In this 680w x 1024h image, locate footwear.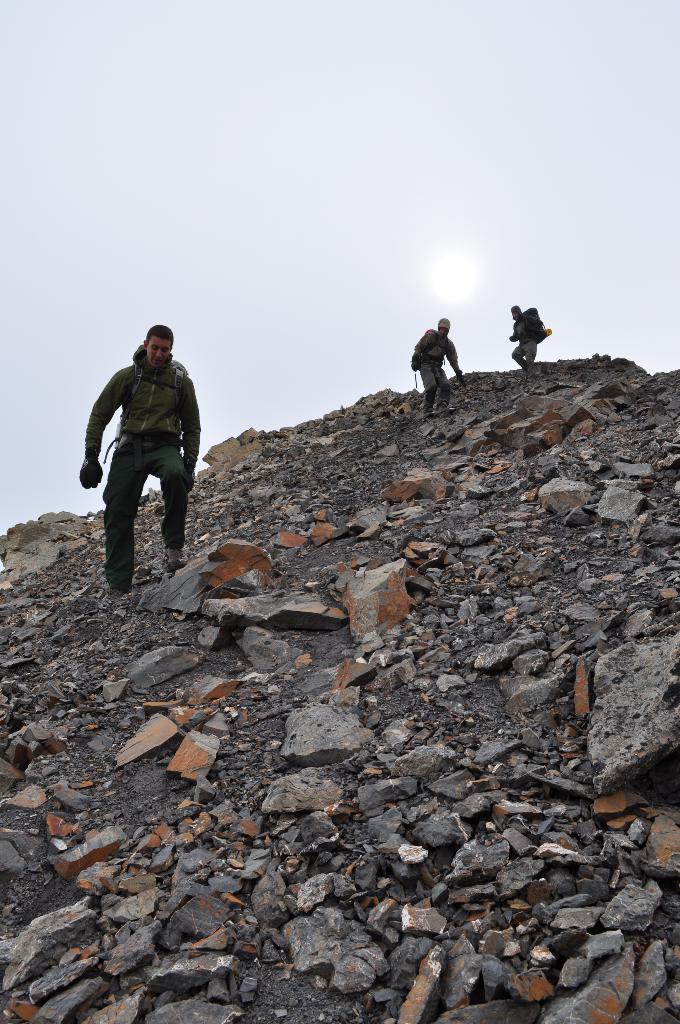
Bounding box: pyautogui.locateOnScreen(522, 359, 533, 378).
